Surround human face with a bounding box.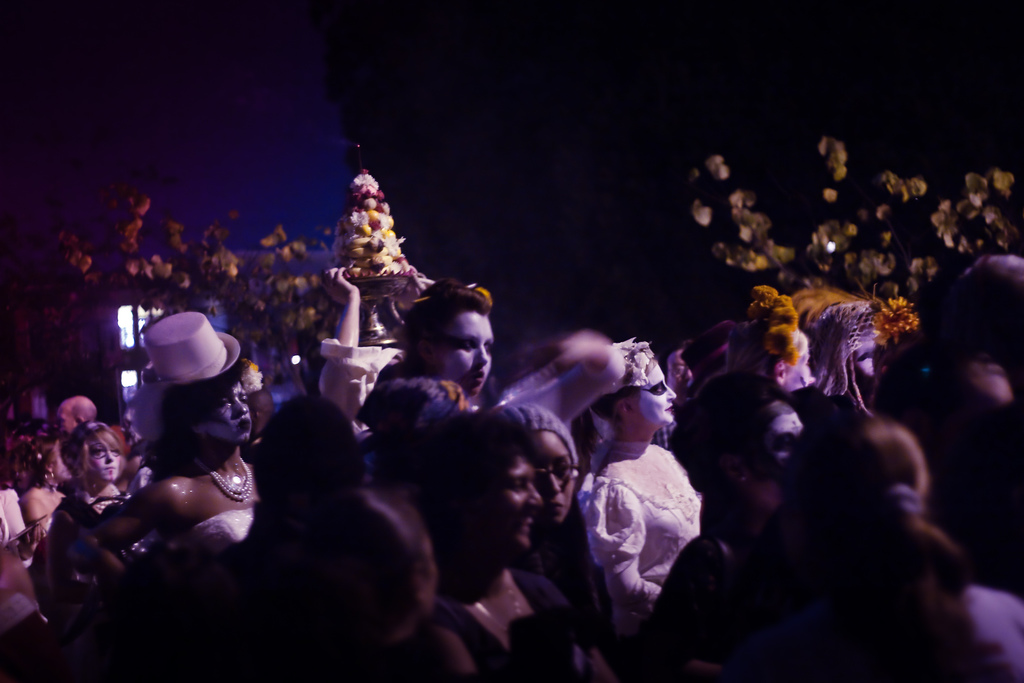
[81, 435, 118, 477].
